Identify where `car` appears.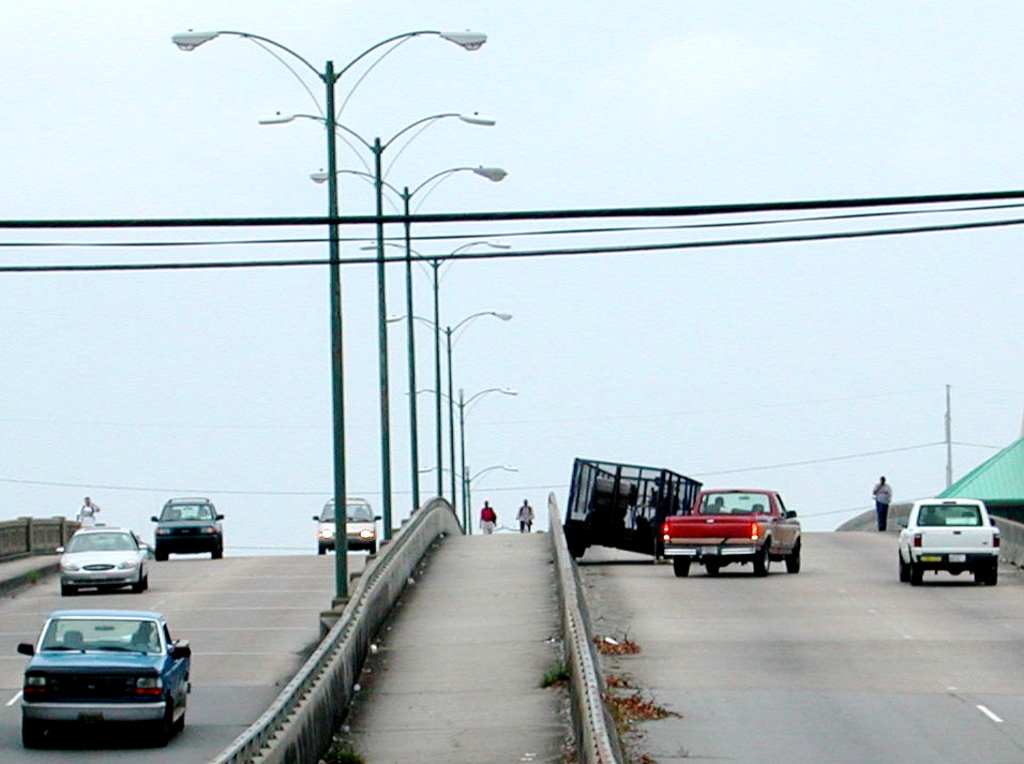
Appears at bbox=[891, 496, 1003, 583].
